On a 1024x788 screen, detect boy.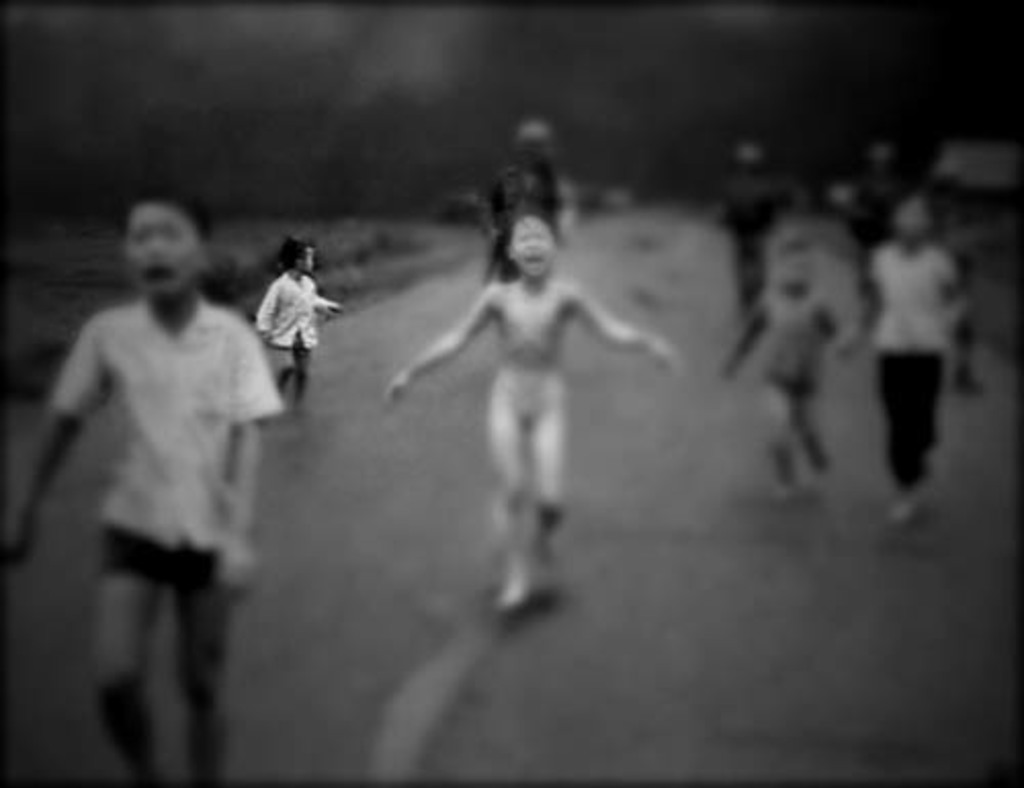
[left=256, top=235, right=344, bottom=422].
